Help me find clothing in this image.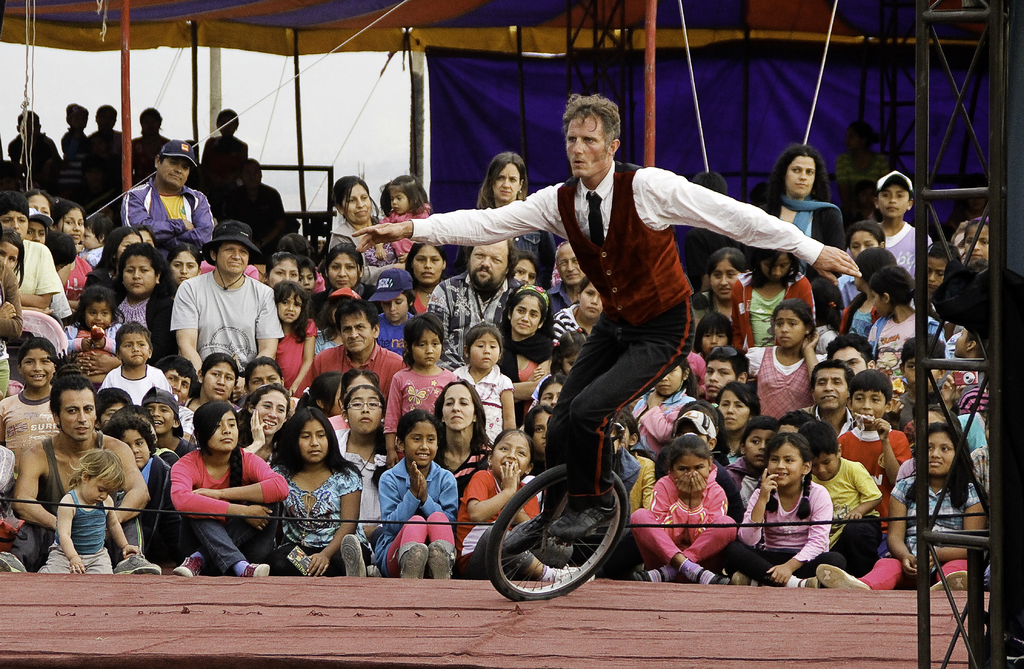
Found it: l=836, t=271, r=858, b=321.
